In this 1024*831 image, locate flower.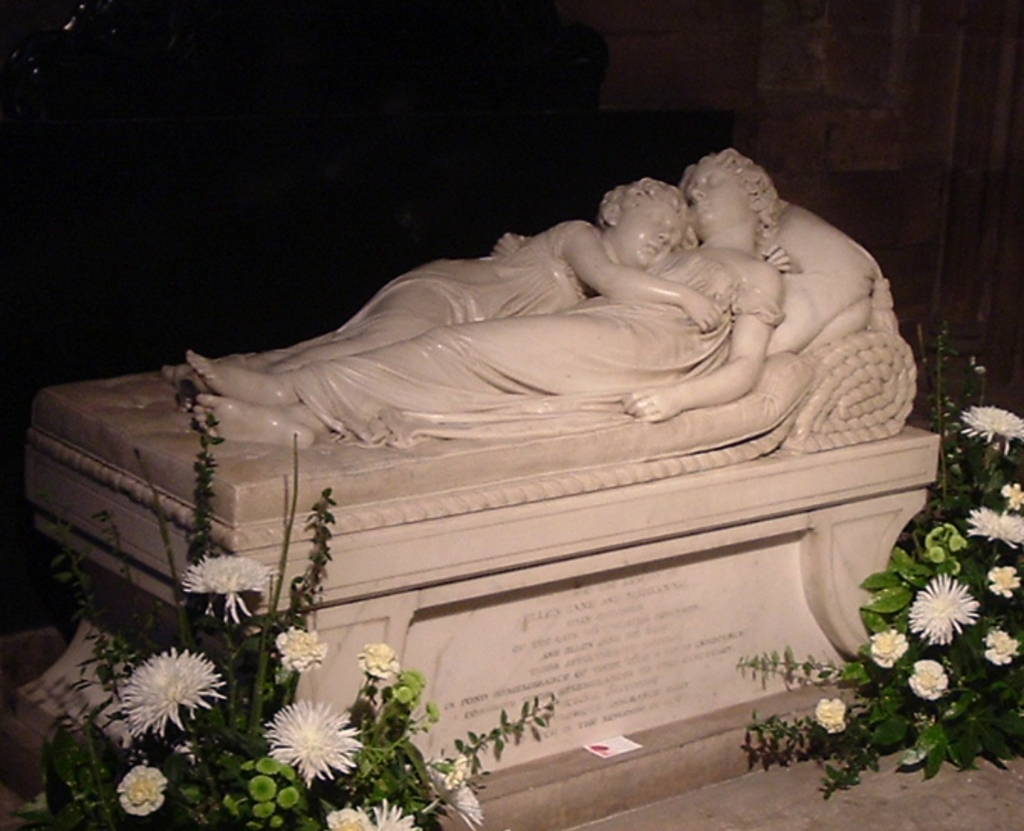
Bounding box: bbox=[267, 697, 362, 790].
